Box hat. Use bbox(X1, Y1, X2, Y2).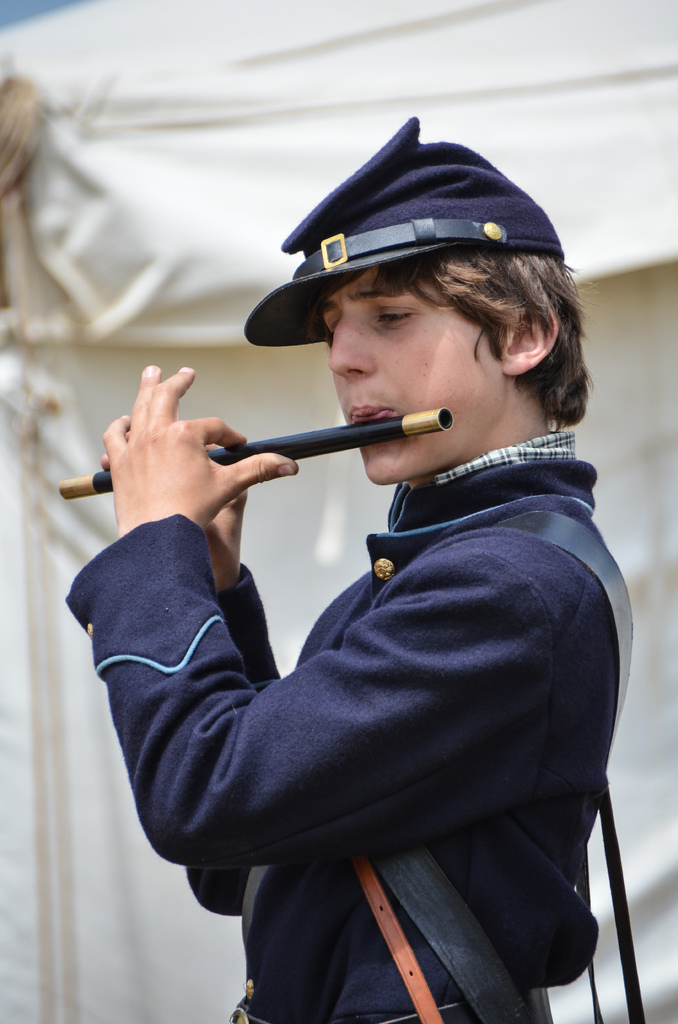
bbox(245, 113, 572, 346).
